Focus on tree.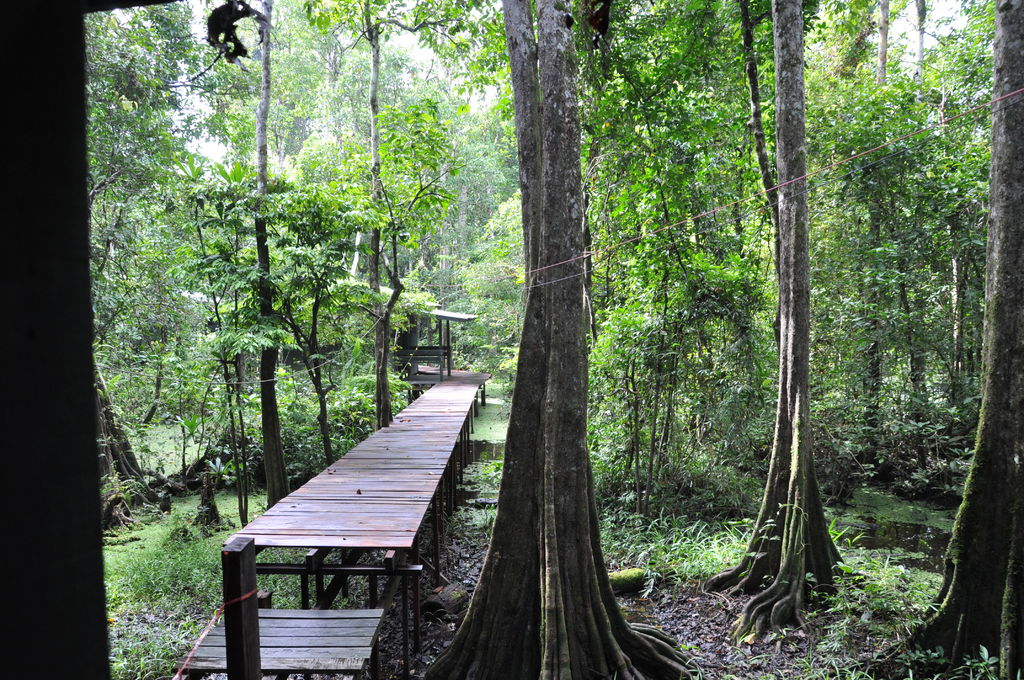
Focused at BBox(570, 0, 725, 486).
